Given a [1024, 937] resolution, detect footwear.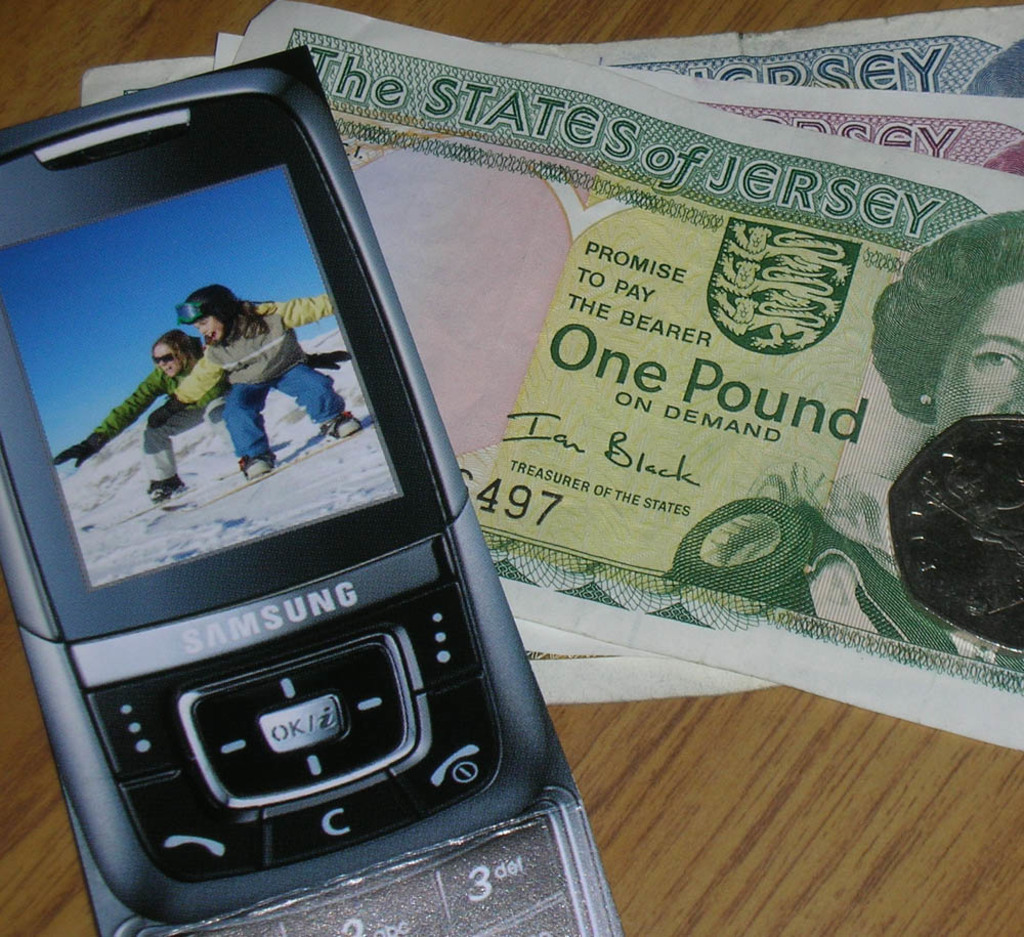
138:482:183:504.
